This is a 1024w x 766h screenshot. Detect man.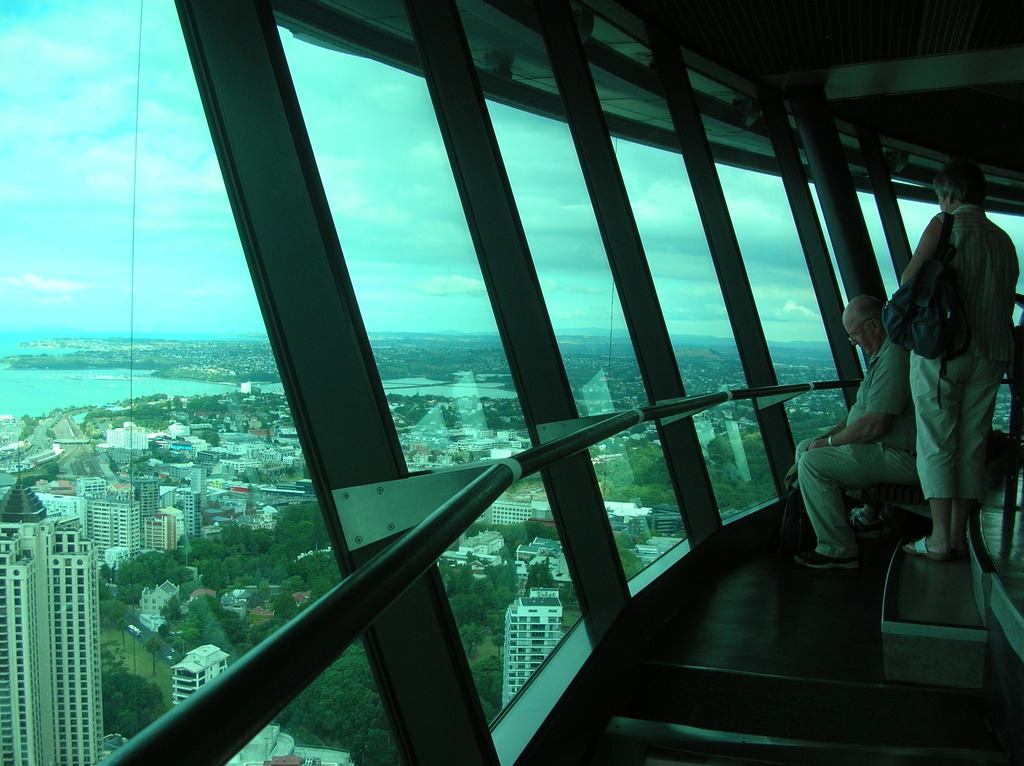
[left=795, top=296, right=925, bottom=570].
